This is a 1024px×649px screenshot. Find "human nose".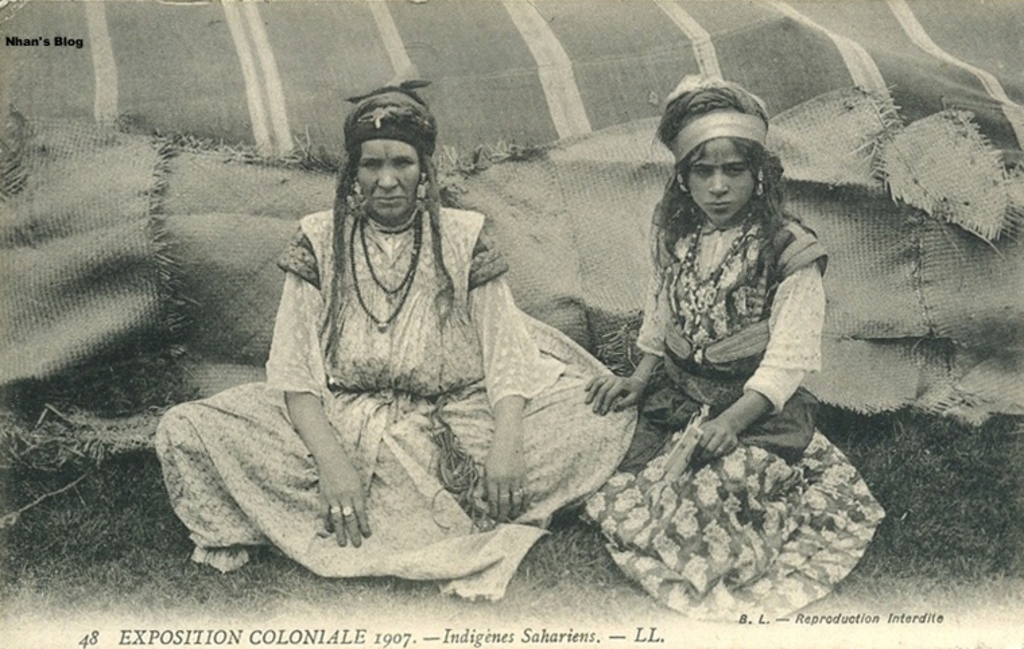
Bounding box: (709, 171, 733, 195).
